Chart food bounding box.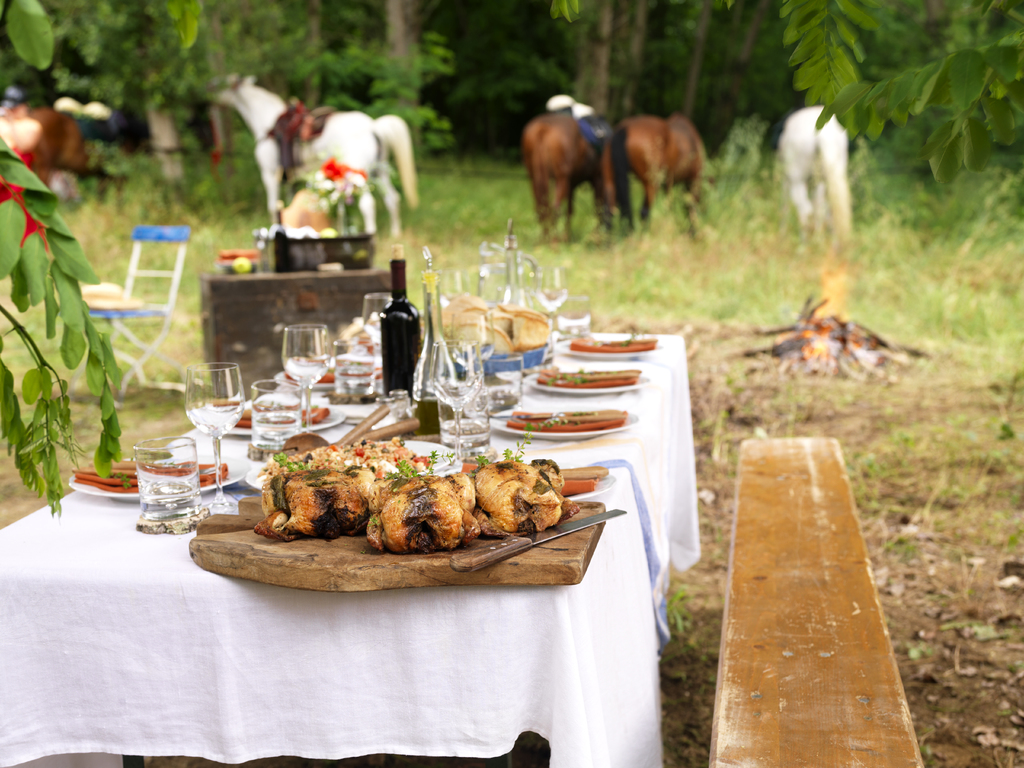
Charted: left=335, top=403, right=390, bottom=450.
